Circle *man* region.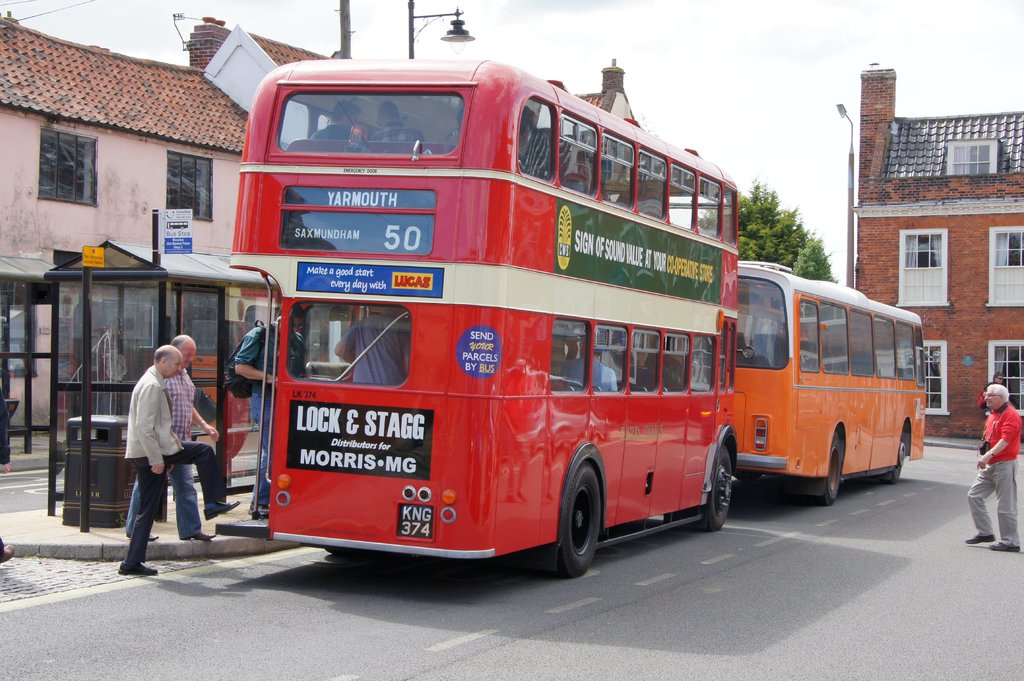
Region: pyautogui.locateOnScreen(222, 314, 280, 522).
